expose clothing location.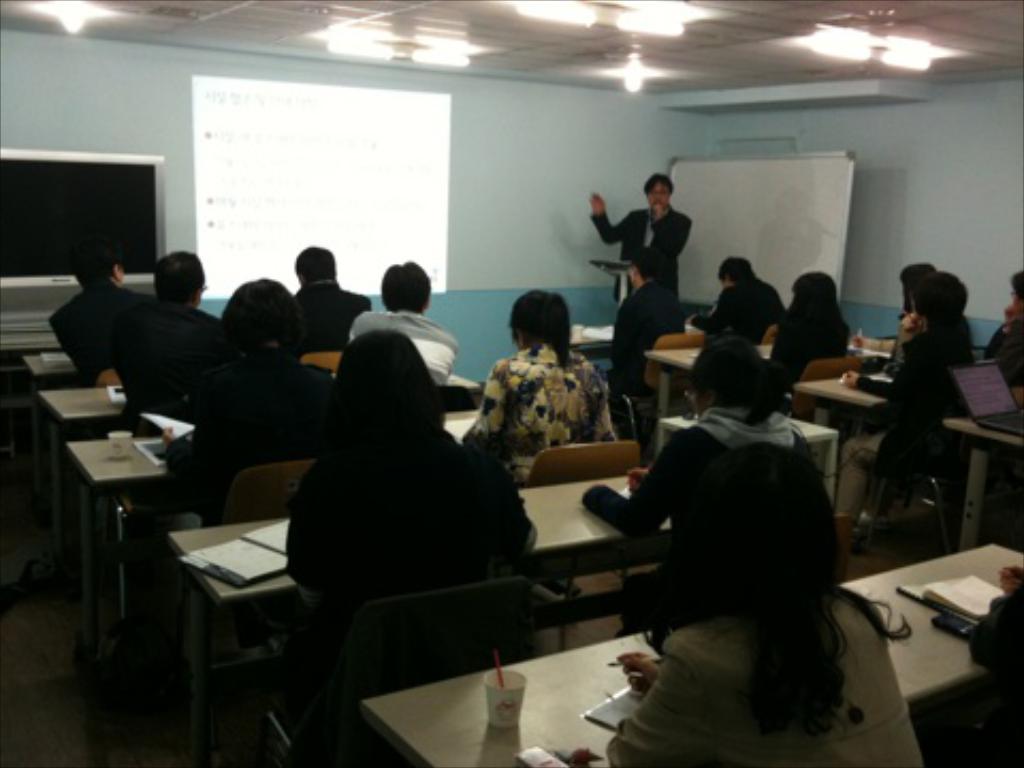
Exposed at (704,275,779,356).
